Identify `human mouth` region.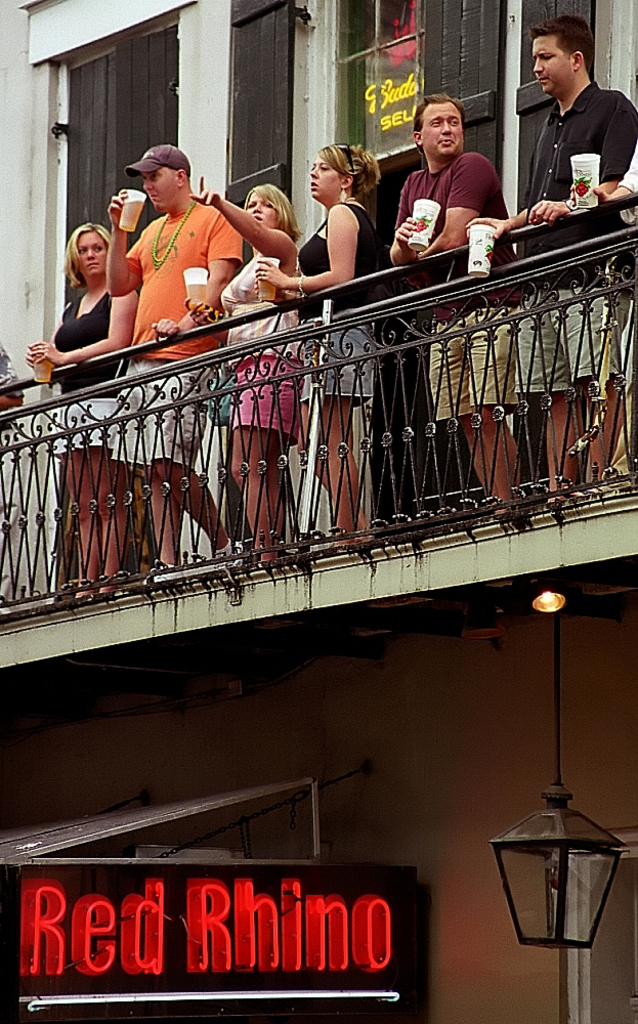
Region: {"left": 310, "top": 181, "right": 317, "bottom": 188}.
